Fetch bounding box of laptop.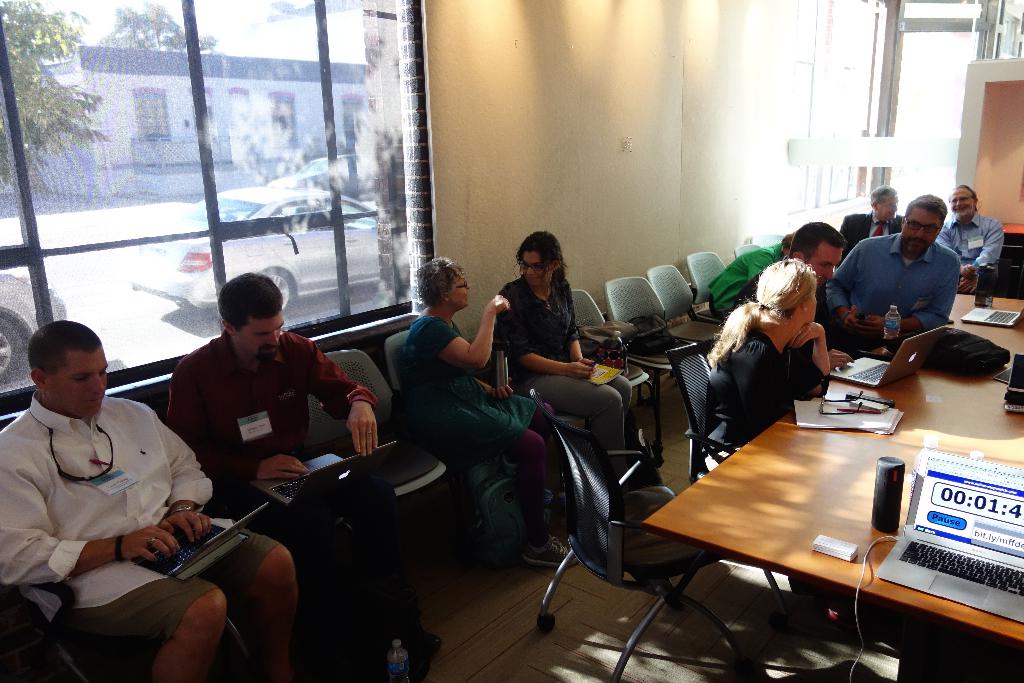
Bbox: 875:448:1020:621.
